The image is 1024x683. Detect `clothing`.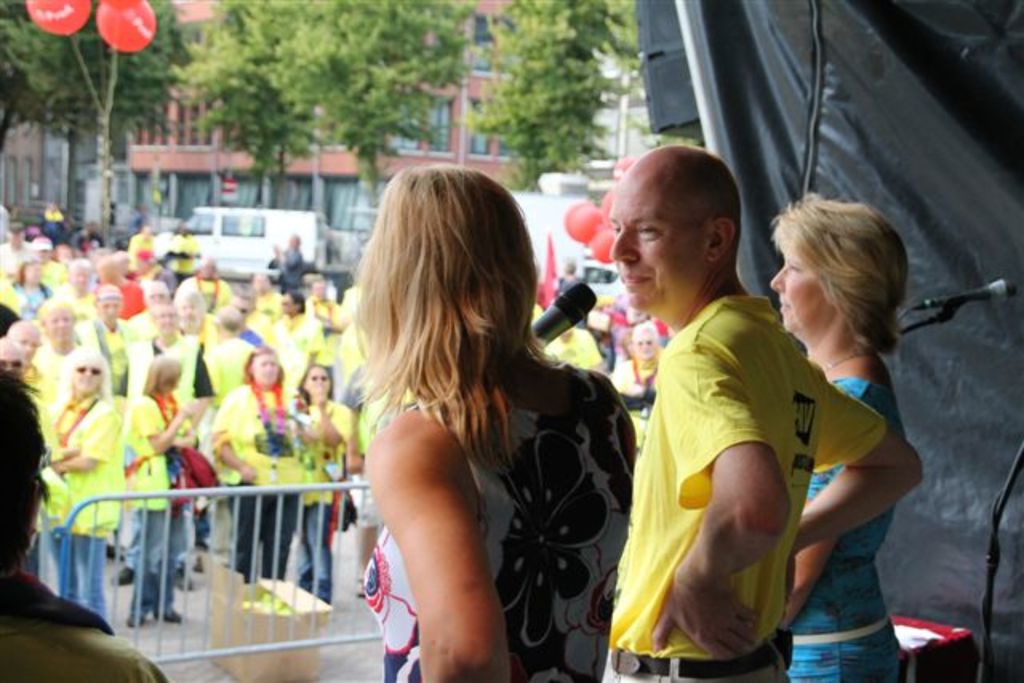
Detection: bbox(600, 342, 666, 445).
